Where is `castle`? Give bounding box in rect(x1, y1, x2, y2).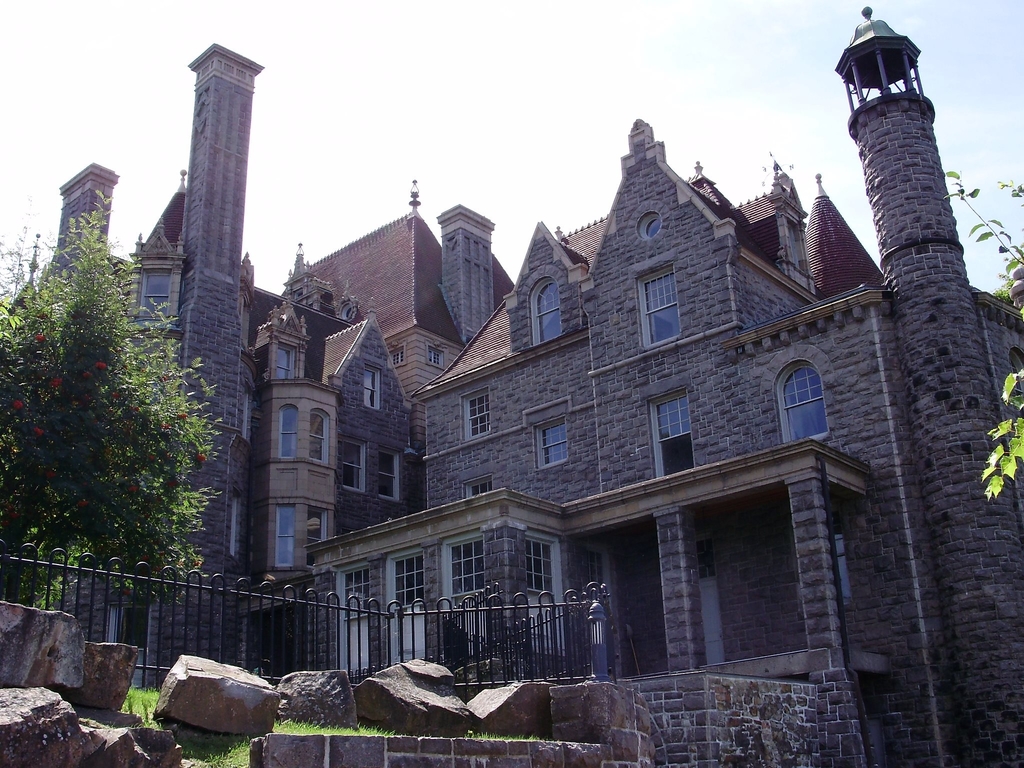
rect(13, 2, 1023, 767).
